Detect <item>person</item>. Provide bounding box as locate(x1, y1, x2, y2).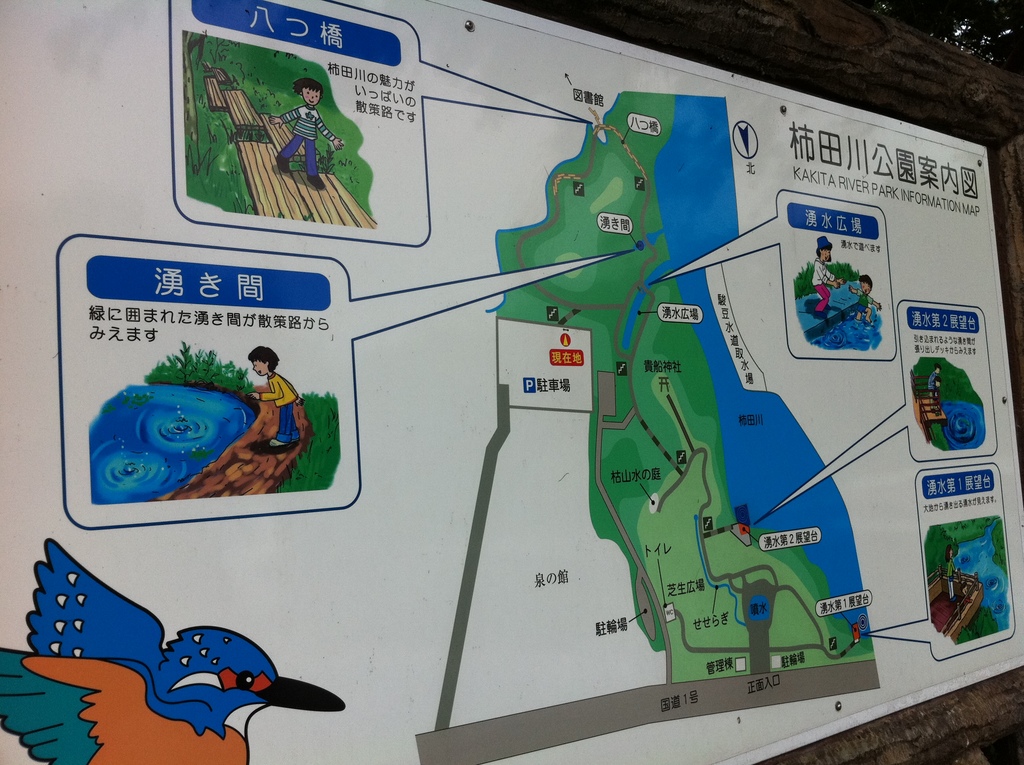
locate(934, 373, 940, 398).
